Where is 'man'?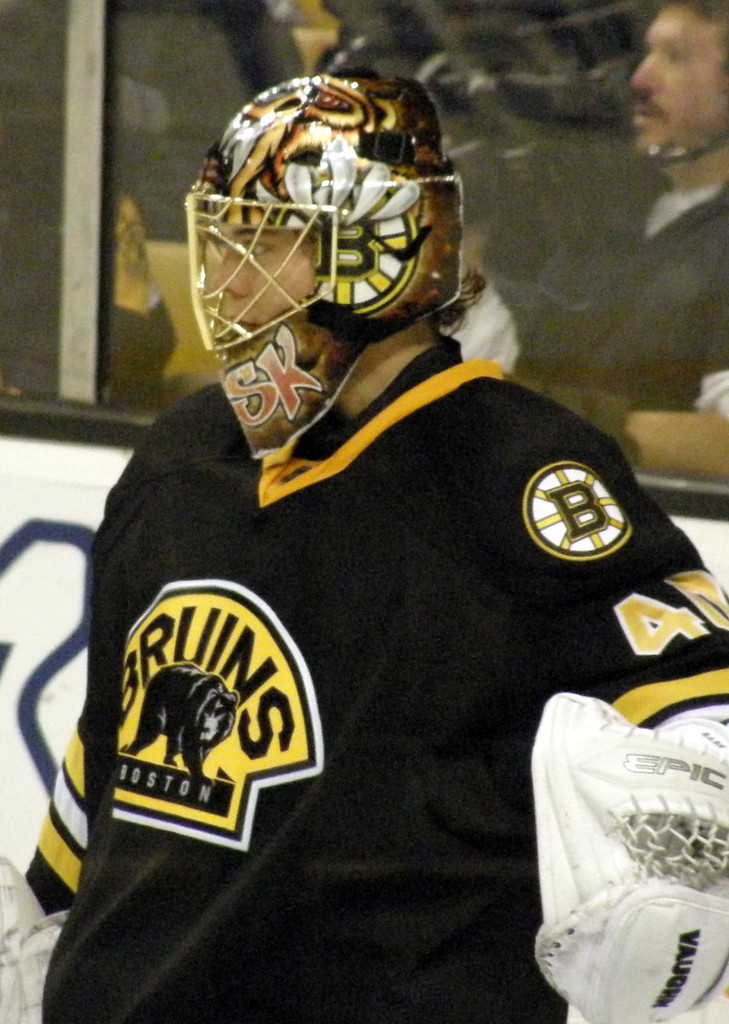
box(514, 0, 728, 475).
